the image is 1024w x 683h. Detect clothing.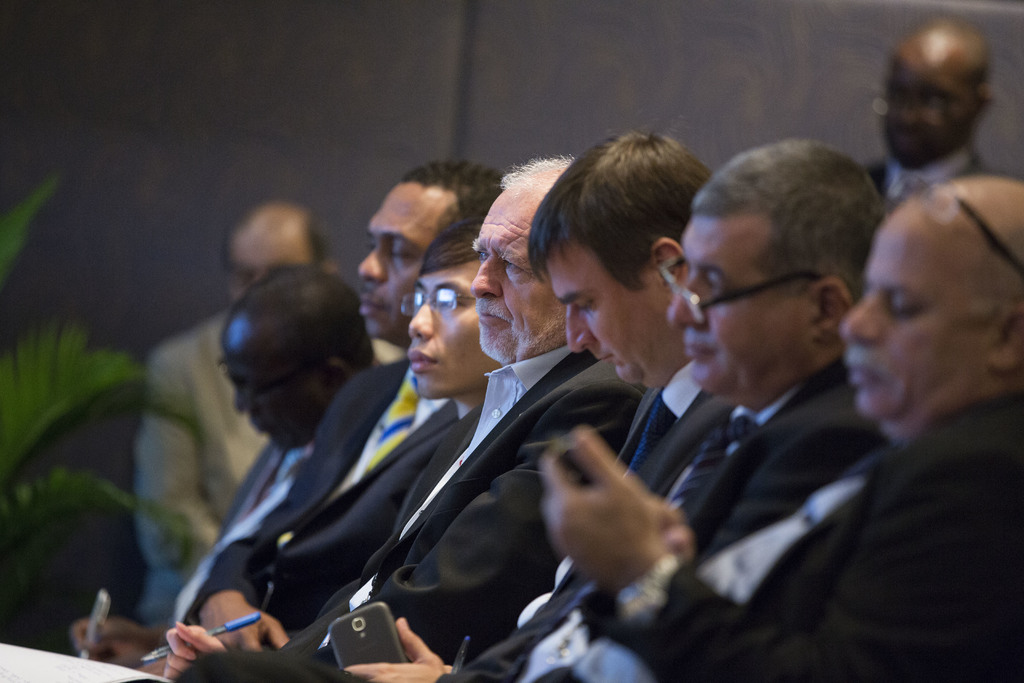
Detection: bbox=(204, 433, 333, 541).
